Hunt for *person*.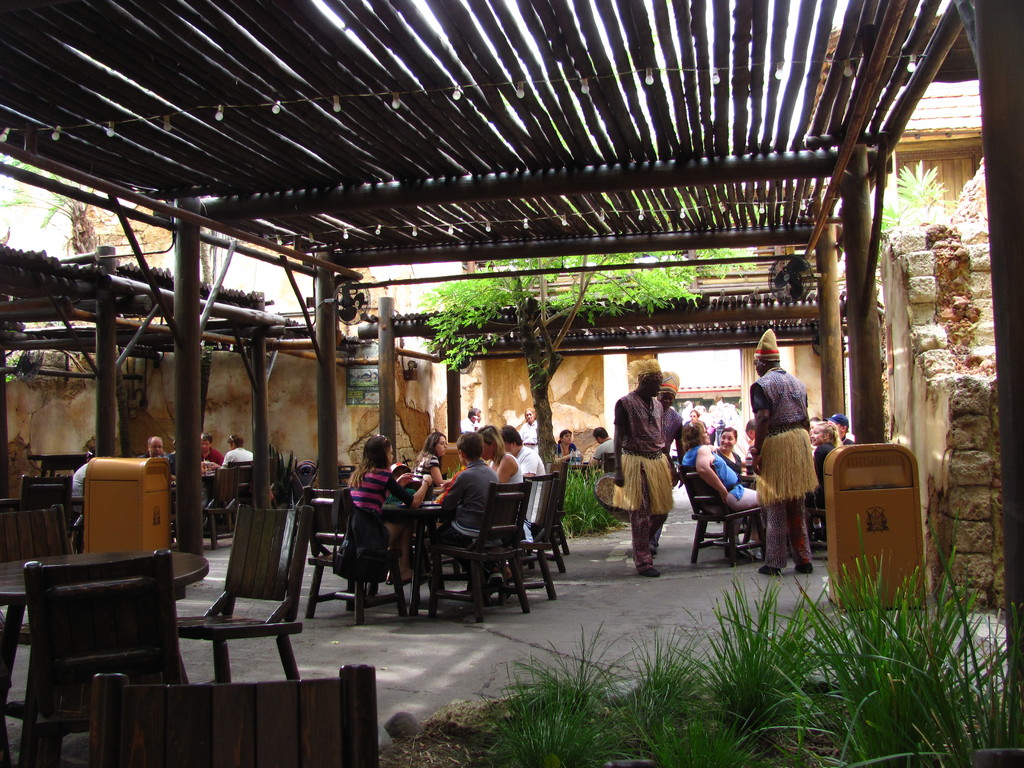
Hunted down at crop(170, 440, 179, 490).
